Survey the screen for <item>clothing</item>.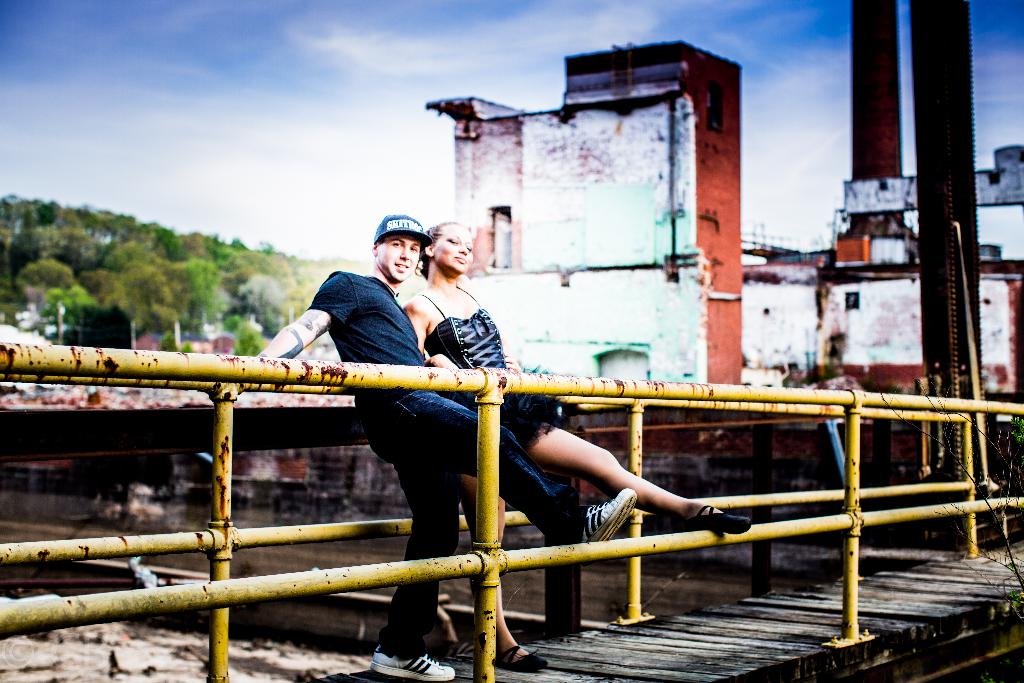
Survey found: <box>408,277,580,456</box>.
